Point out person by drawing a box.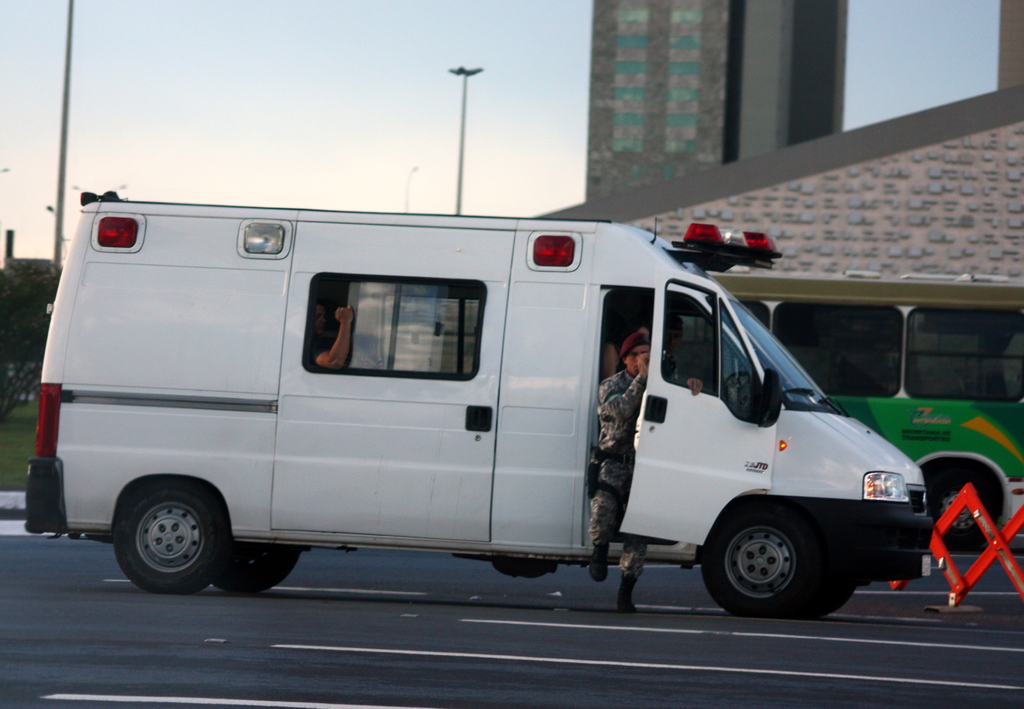
[310,297,362,373].
